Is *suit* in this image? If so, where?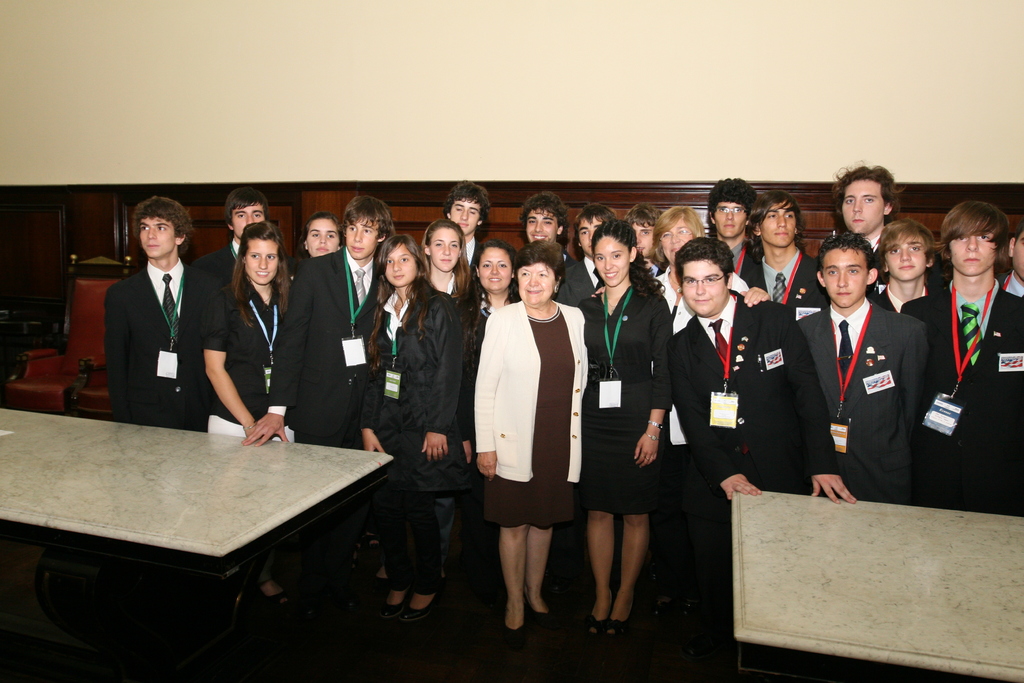
Yes, at 262,226,374,457.
